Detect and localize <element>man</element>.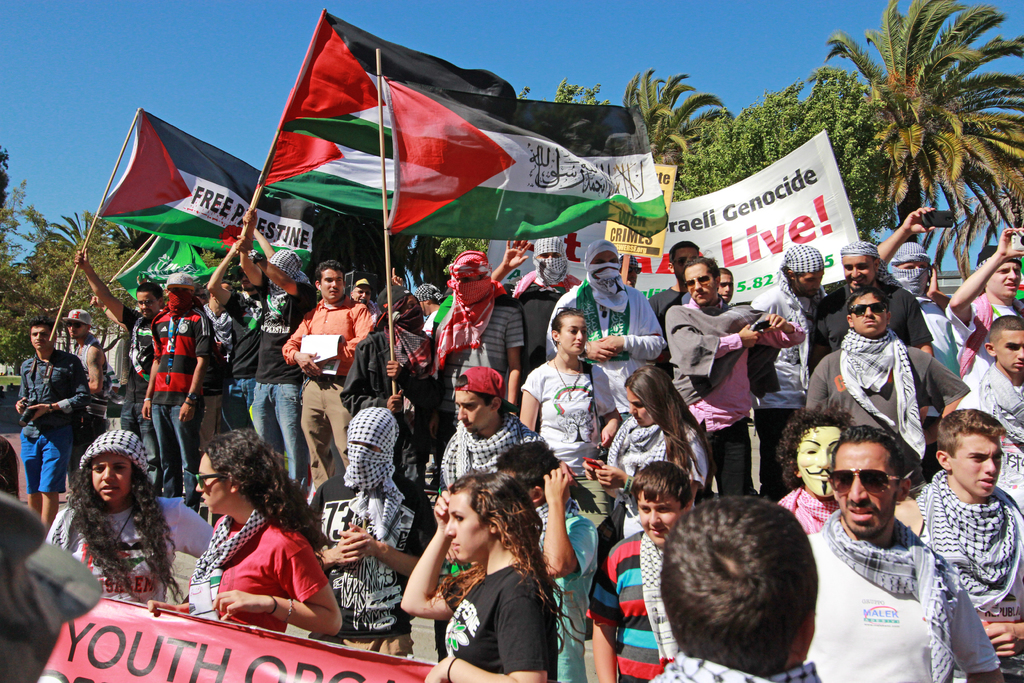
Localized at (left=892, top=407, right=1023, bottom=659).
